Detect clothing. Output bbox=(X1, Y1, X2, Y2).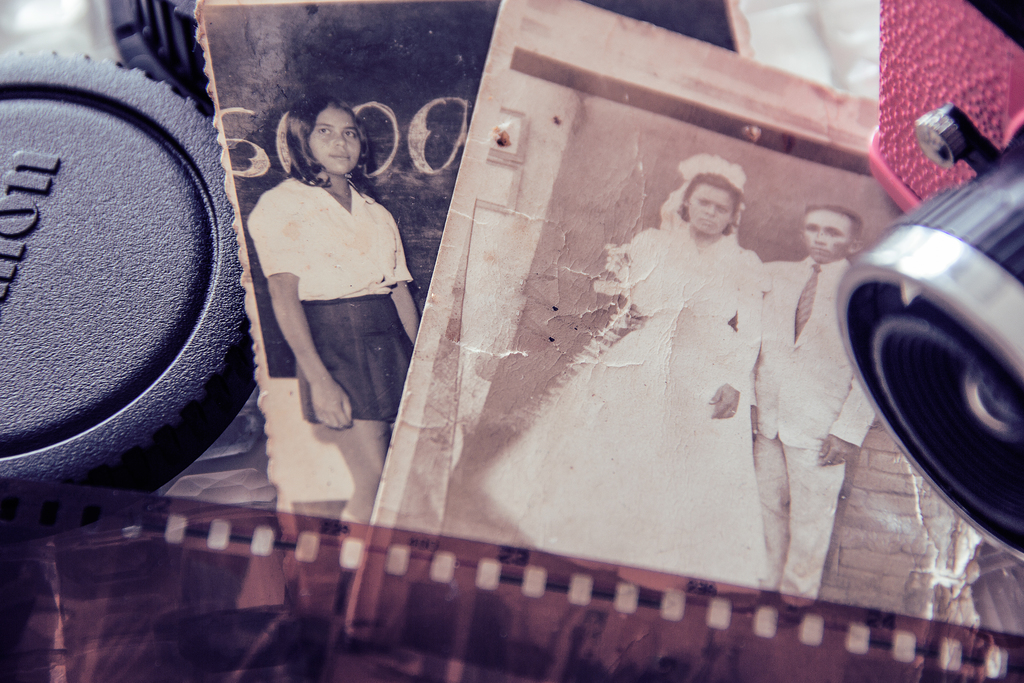
bbox=(755, 259, 866, 592).
